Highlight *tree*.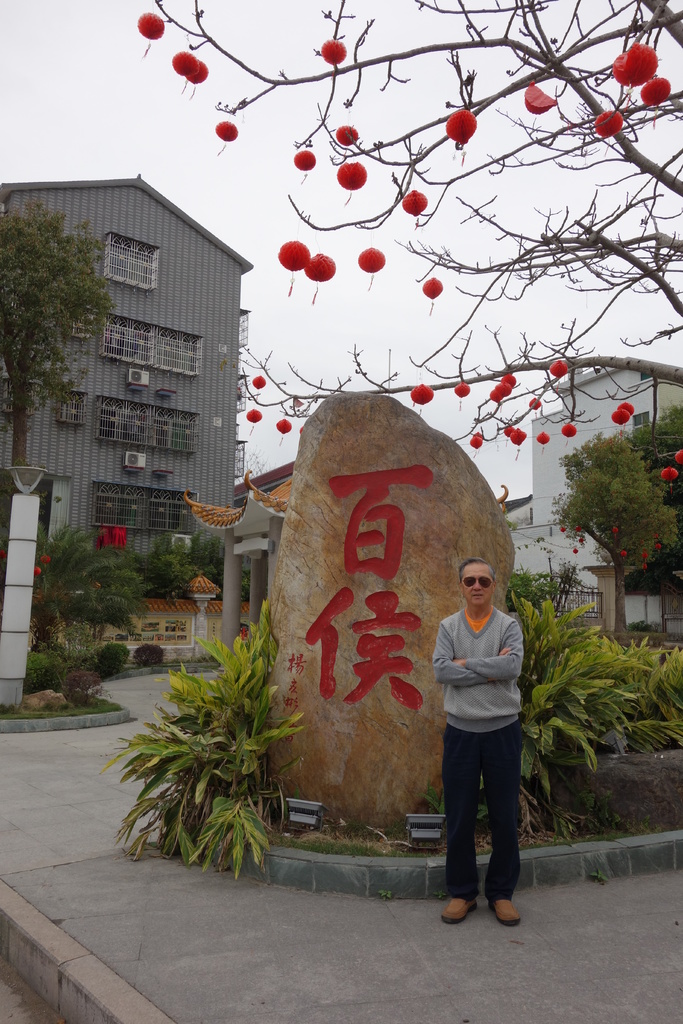
Highlighted region: x1=604 y1=404 x2=682 y2=612.
